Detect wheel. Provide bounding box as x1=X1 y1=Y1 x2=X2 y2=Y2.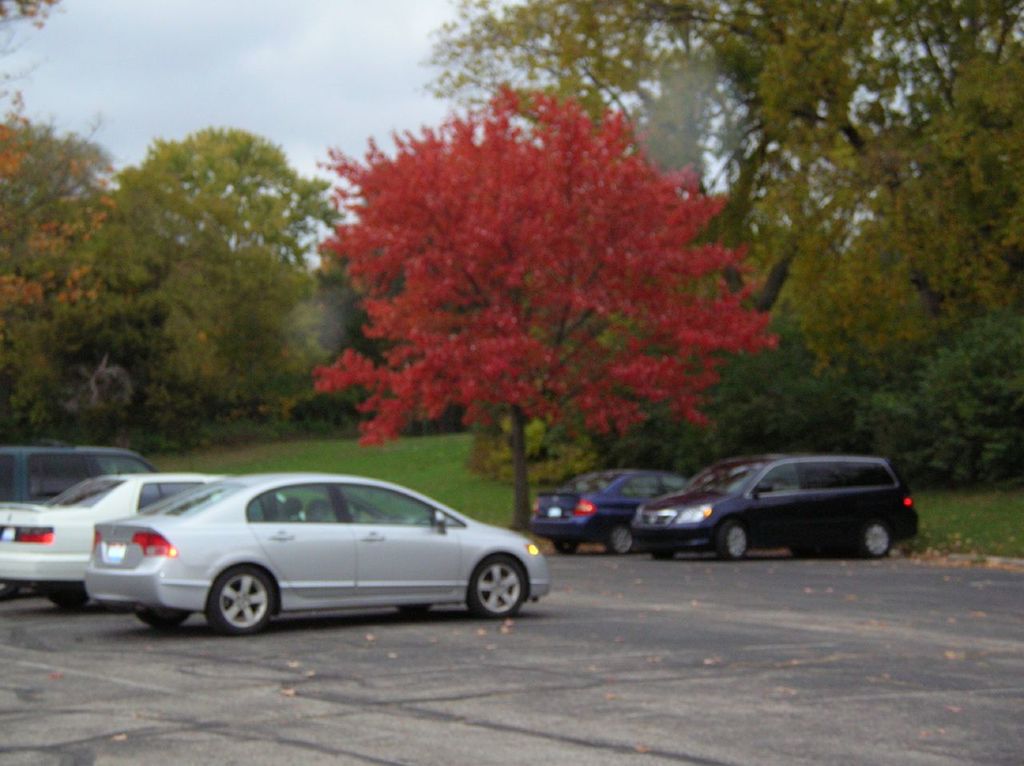
x1=555 y1=538 x2=578 y2=550.
